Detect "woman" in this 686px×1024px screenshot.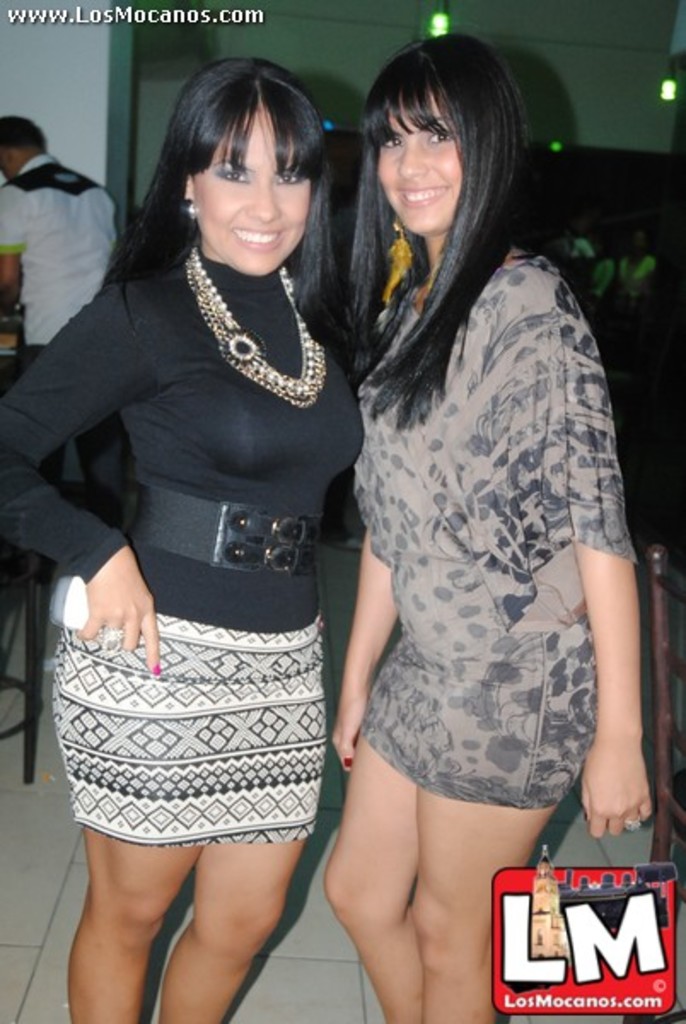
Detection: BBox(329, 29, 655, 1022).
